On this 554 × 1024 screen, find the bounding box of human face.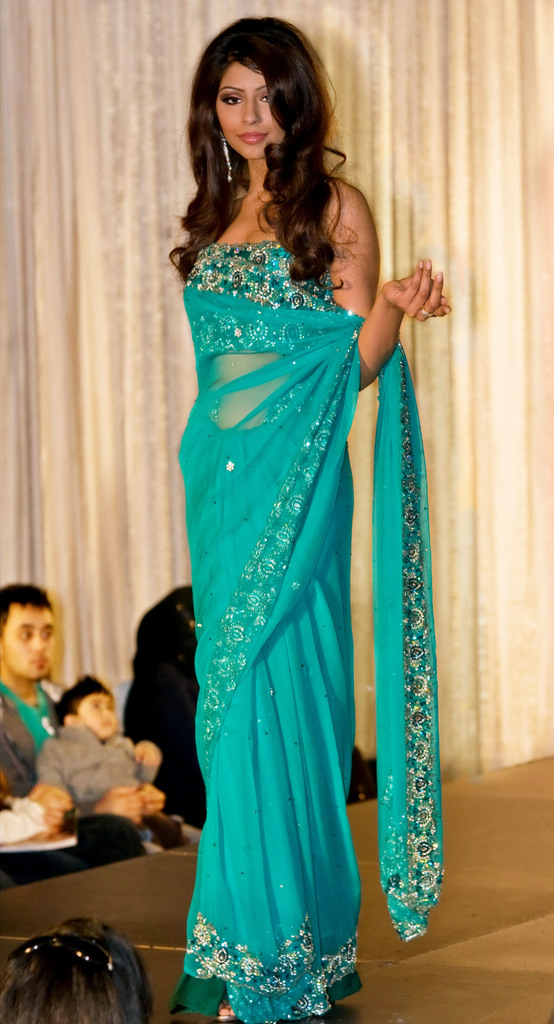
Bounding box: 77/692/119/741.
